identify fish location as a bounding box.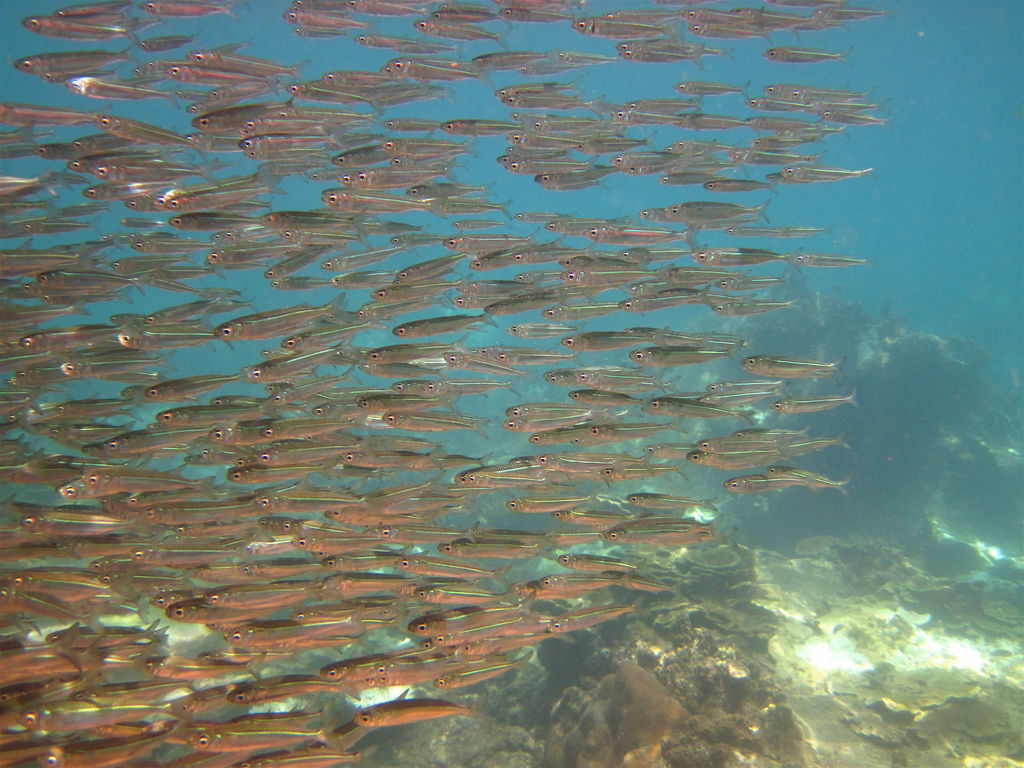
box=[789, 88, 863, 107].
